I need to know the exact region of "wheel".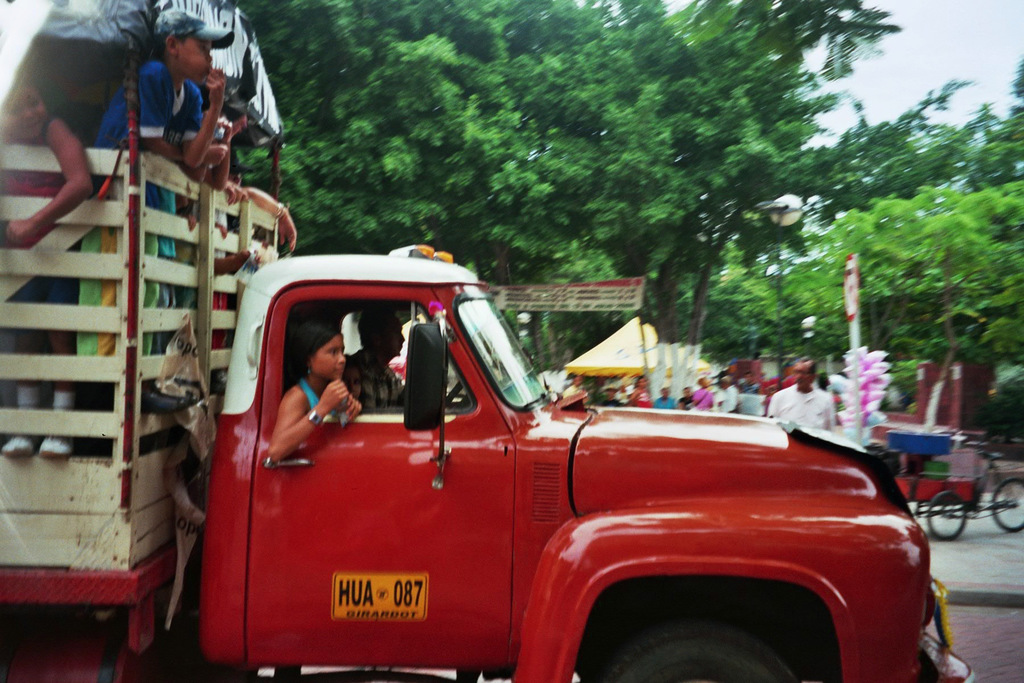
Region: 990,476,1023,530.
